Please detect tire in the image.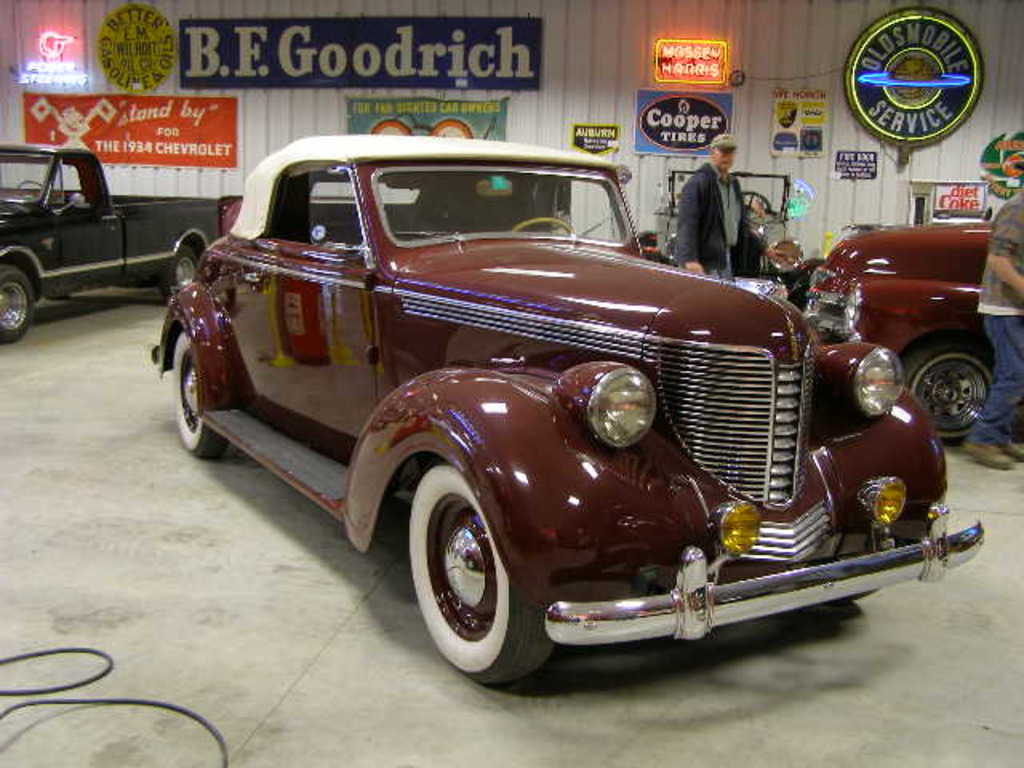
{"left": 907, "top": 333, "right": 997, "bottom": 442}.
